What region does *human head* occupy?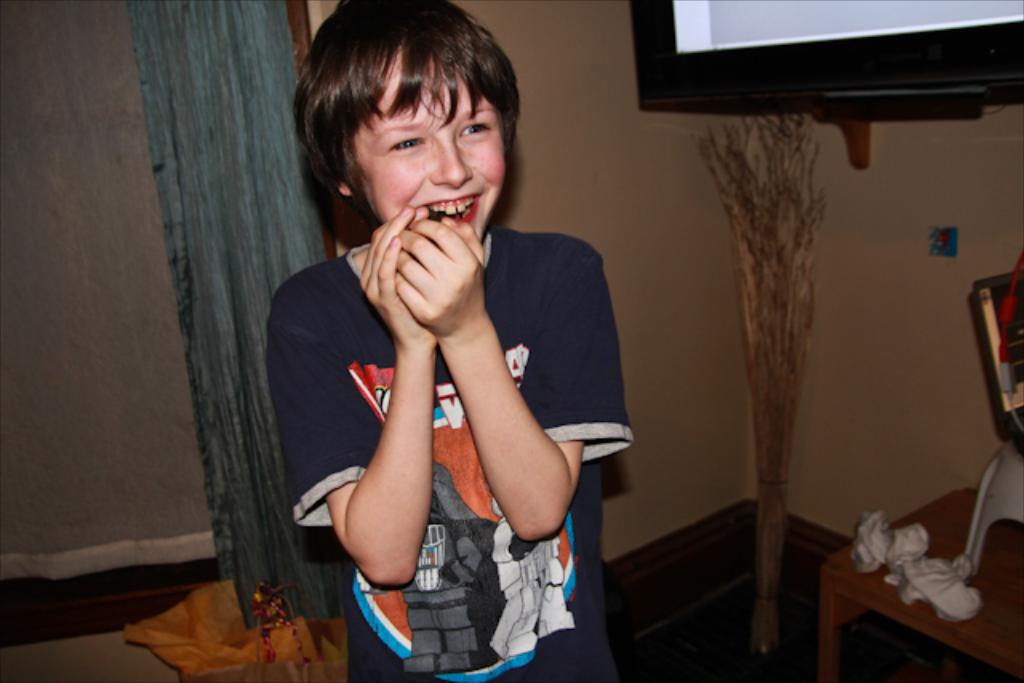
x1=285, y1=0, x2=538, y2=240.
